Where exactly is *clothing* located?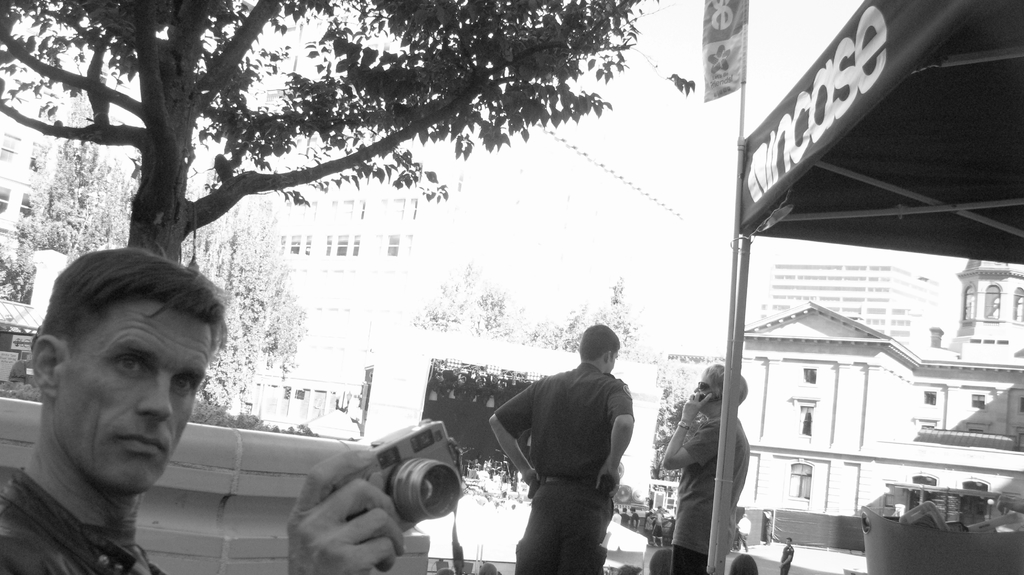
Its bounding box is [629, 510, 637, 529].
